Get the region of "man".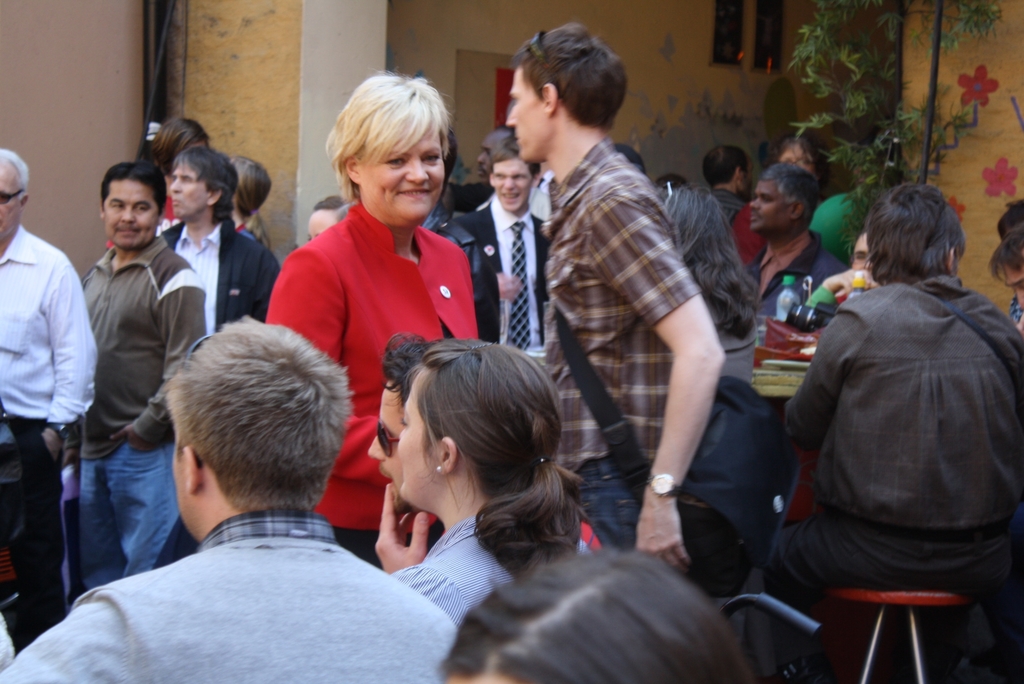
[479, 121, 559, 224].
